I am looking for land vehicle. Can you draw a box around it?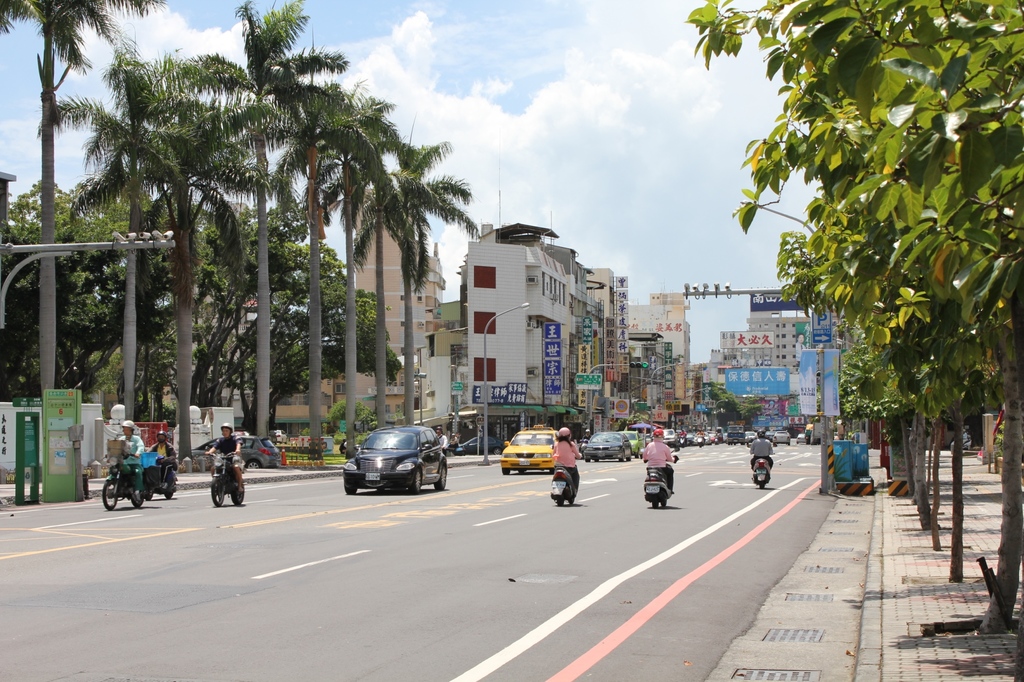
Sure, the bounding box is bbox(462, 433, 509, 455).
